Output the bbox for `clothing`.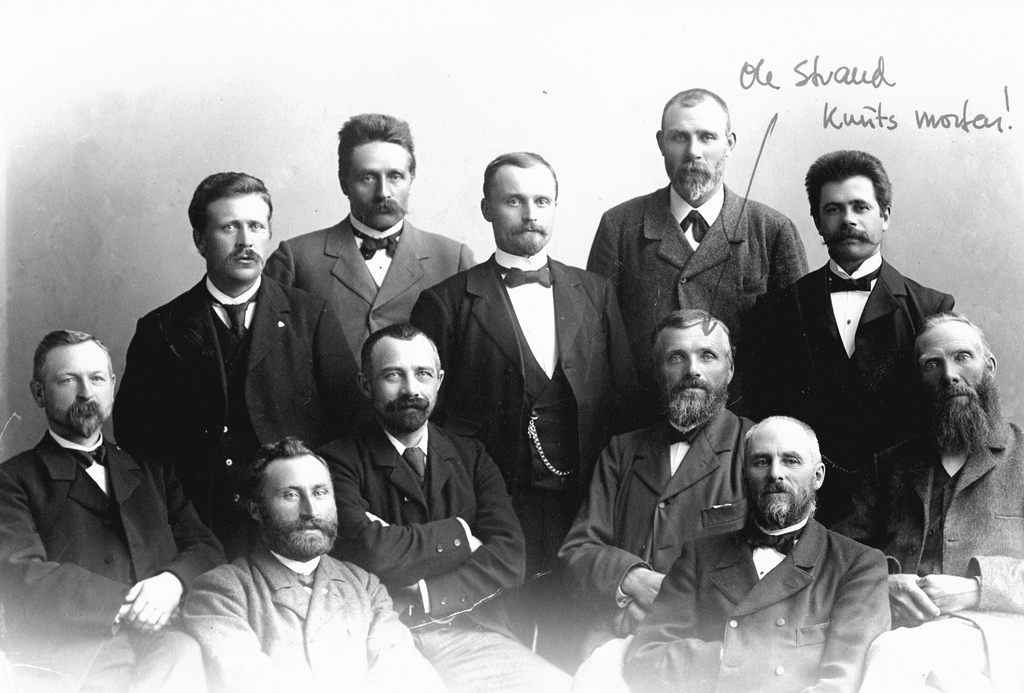
l=644, t=510, r=868, b=692.
